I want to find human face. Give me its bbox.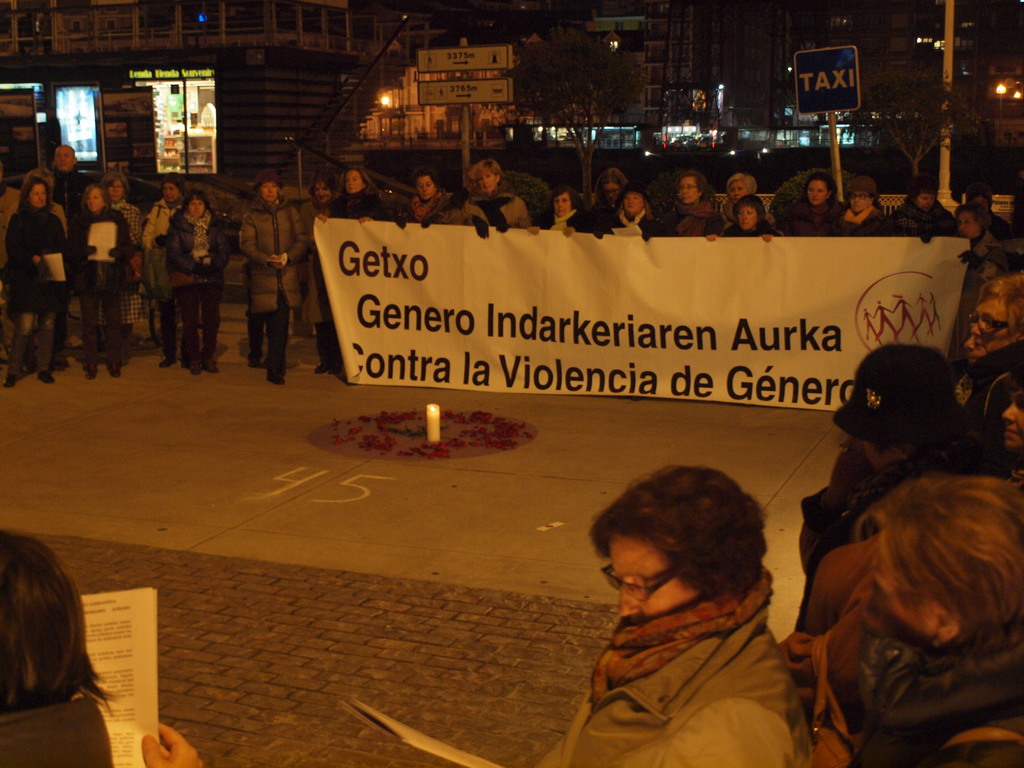
{"x1": 415, "y1": 176, "x2": 439, "y2": 201}.
